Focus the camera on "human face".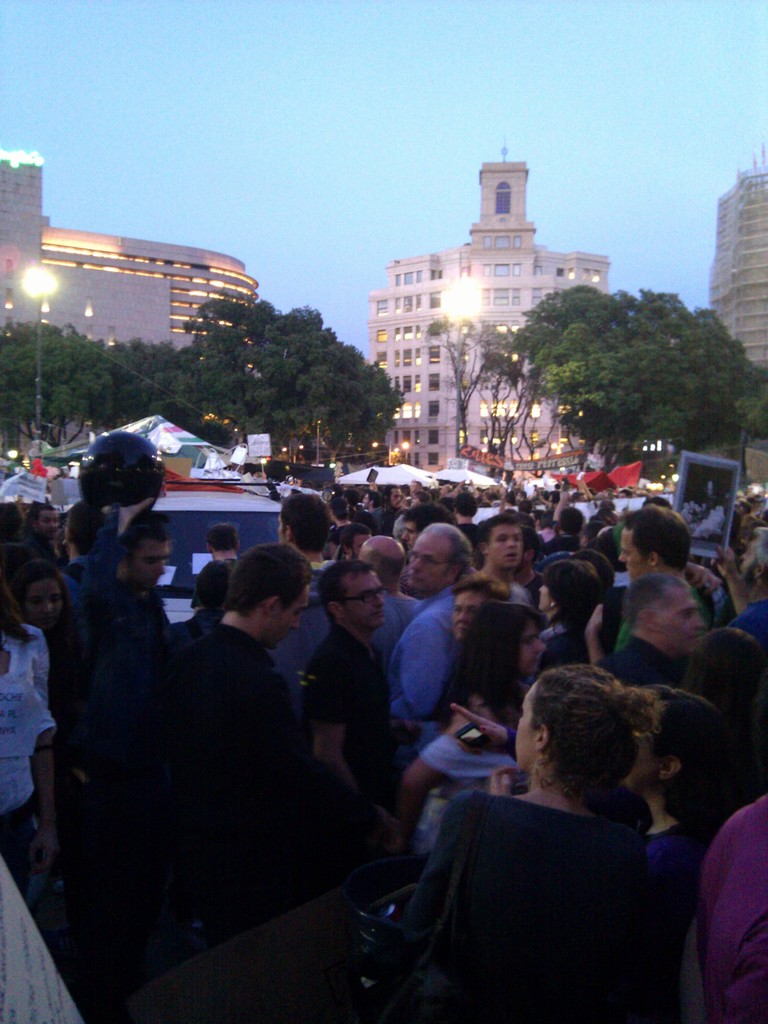
Focus region: left=536, top=575, right=550, bottom=614.
